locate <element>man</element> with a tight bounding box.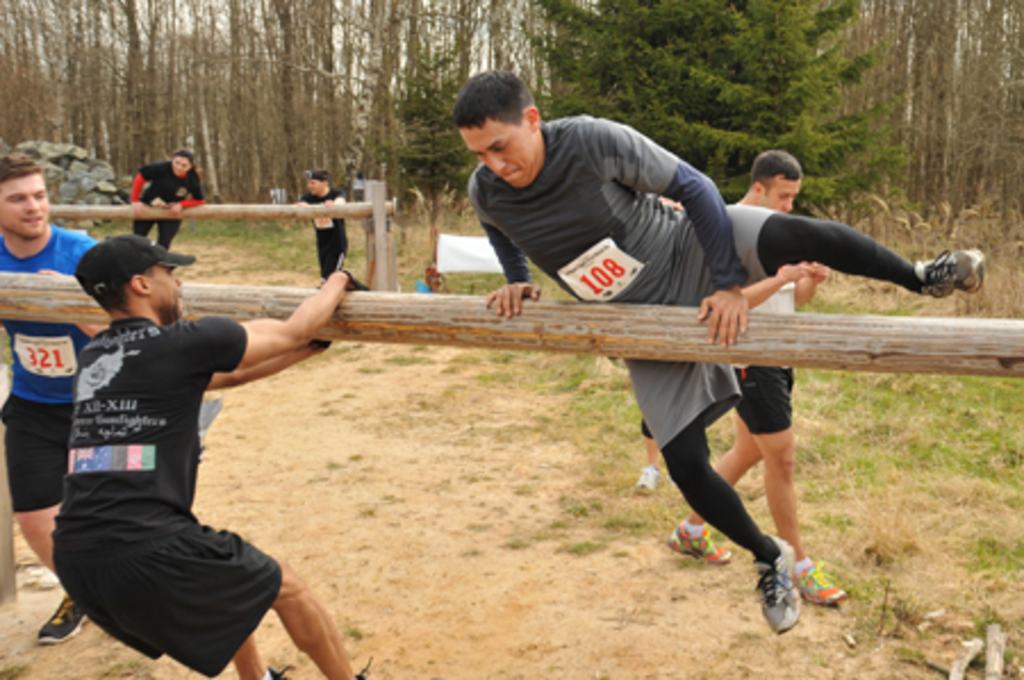
Rect(52, 232, 369, 678).
